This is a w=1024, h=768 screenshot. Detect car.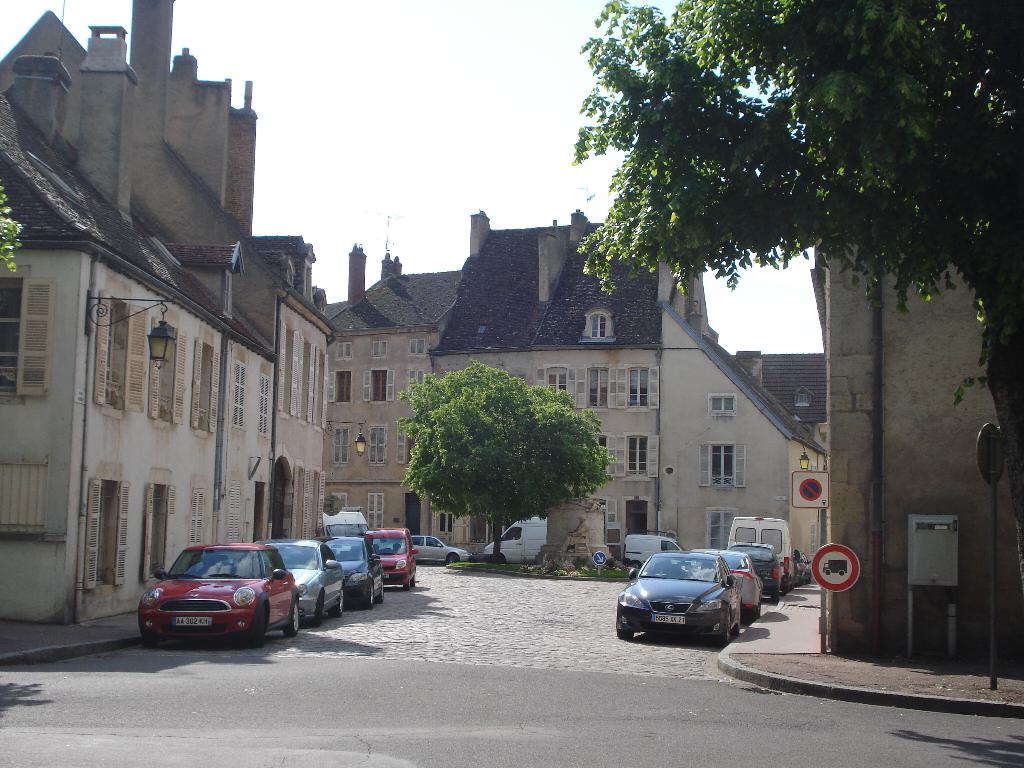
792/549/812/585.
